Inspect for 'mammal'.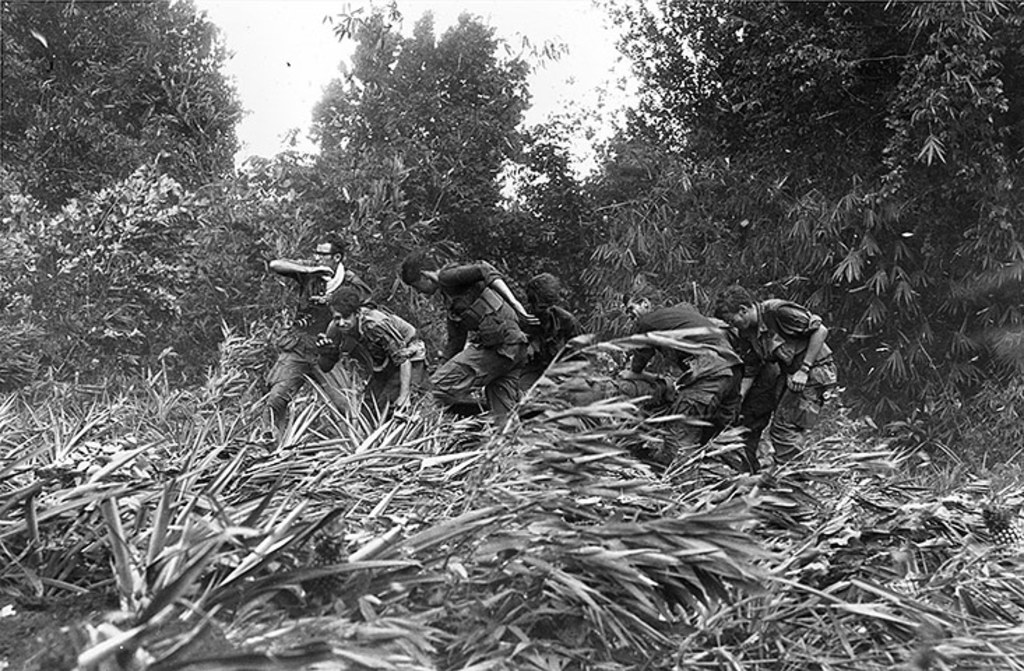
Inspection: left=735, top=284, right=844, bottom=488.
